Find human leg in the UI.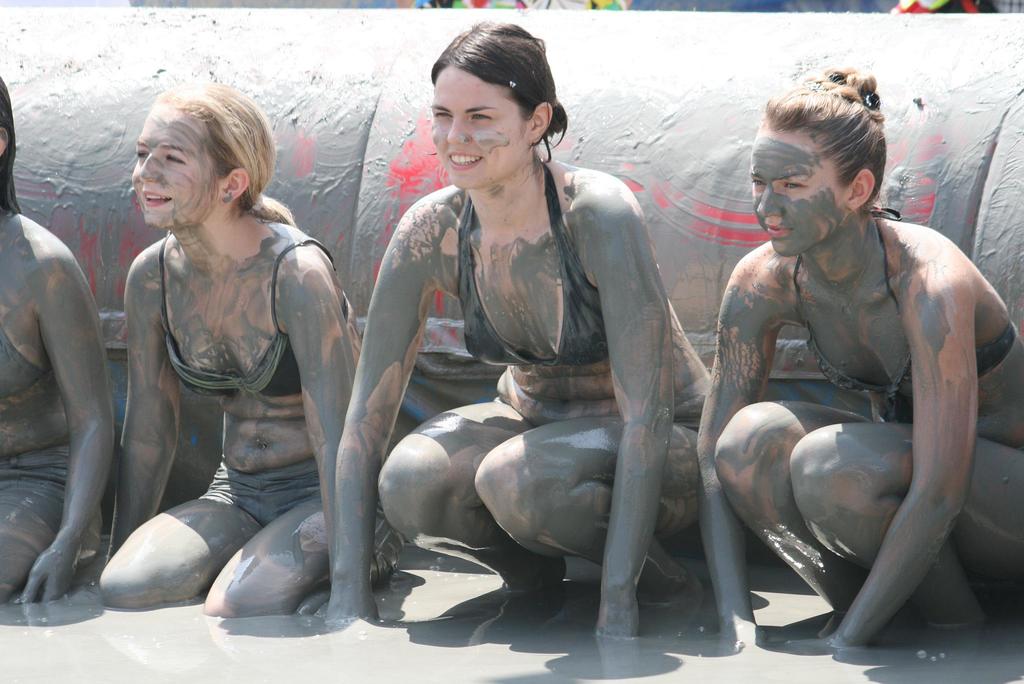
UI element at bbox(714, 409, 1023, 623).
